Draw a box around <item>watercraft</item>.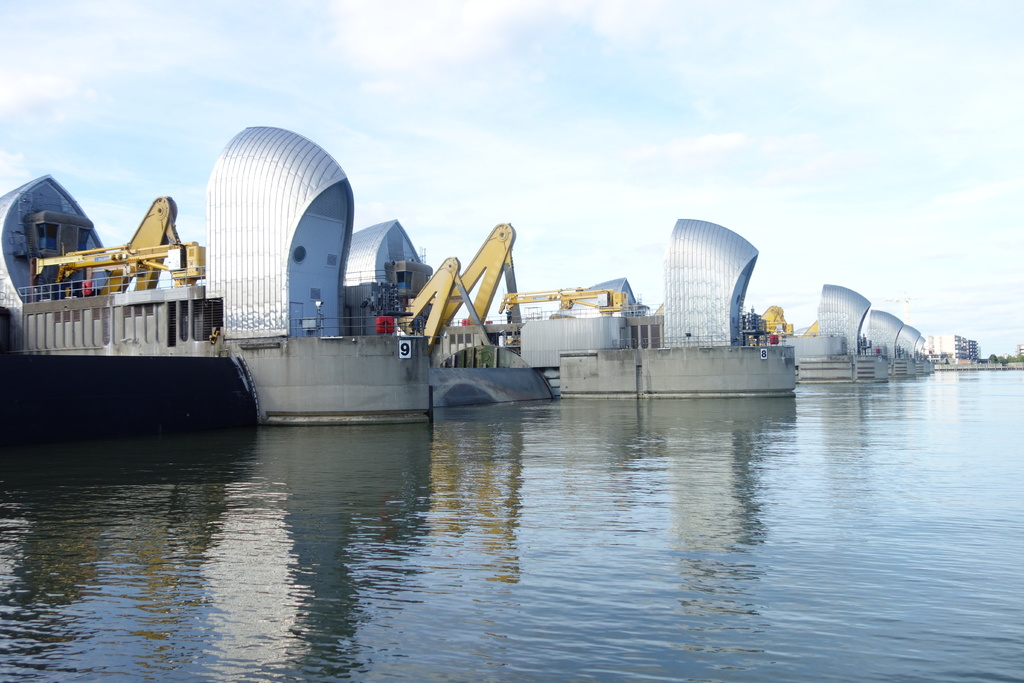
Rect(797, 285, 870, 385).
